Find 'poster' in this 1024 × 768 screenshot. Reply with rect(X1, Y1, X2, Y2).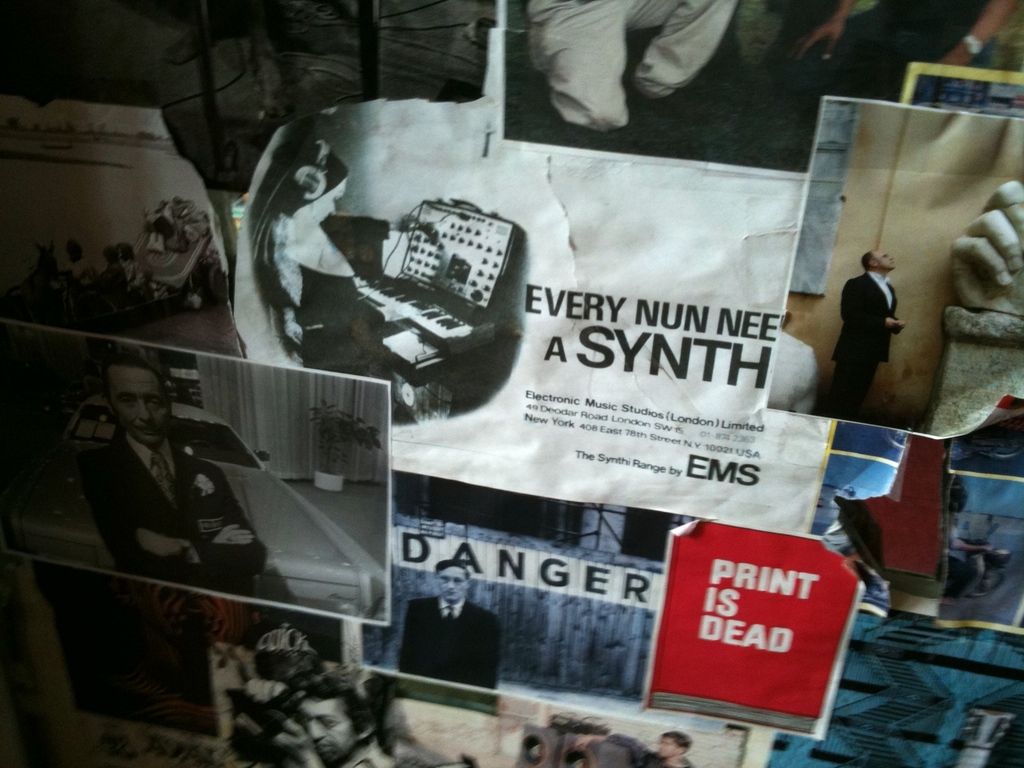
rect(763, 100, 1023, 441).
